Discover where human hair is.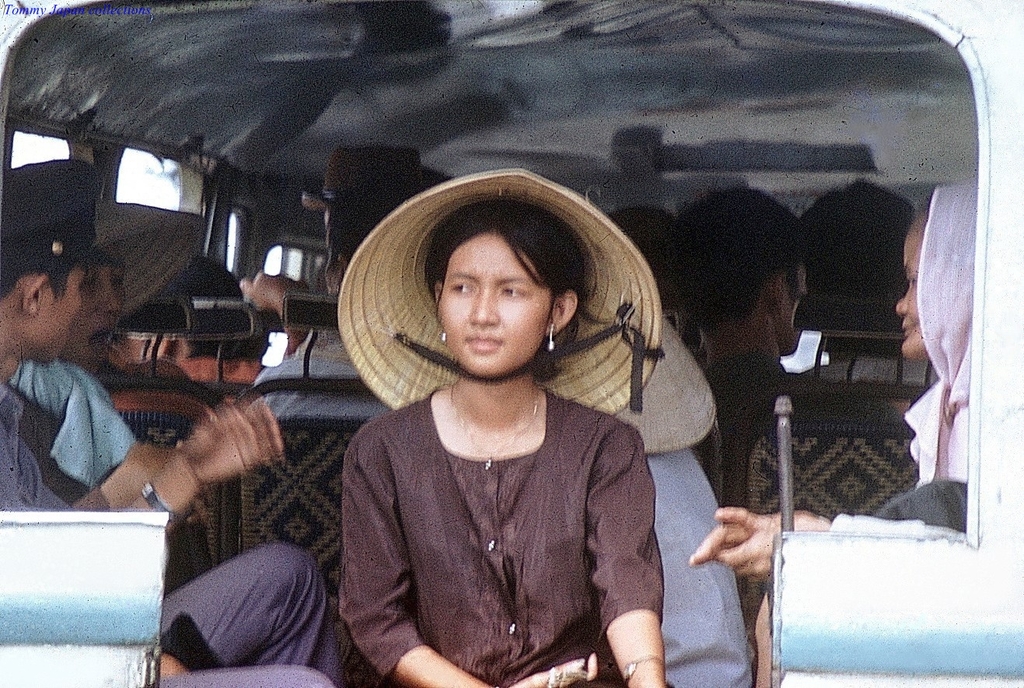
Discovered at <region>791, 180, 921, 355</region>.
